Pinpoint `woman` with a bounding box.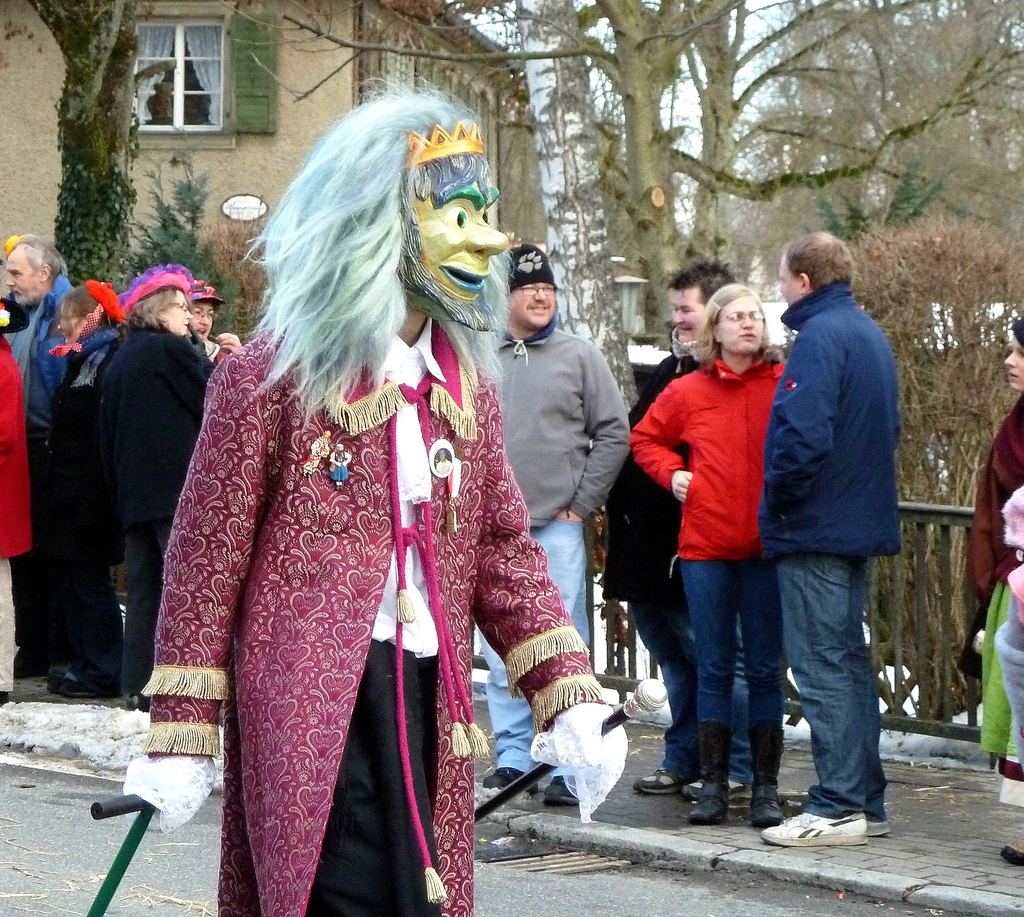
[x1=49, y1=273, x2=138, y2=709].
